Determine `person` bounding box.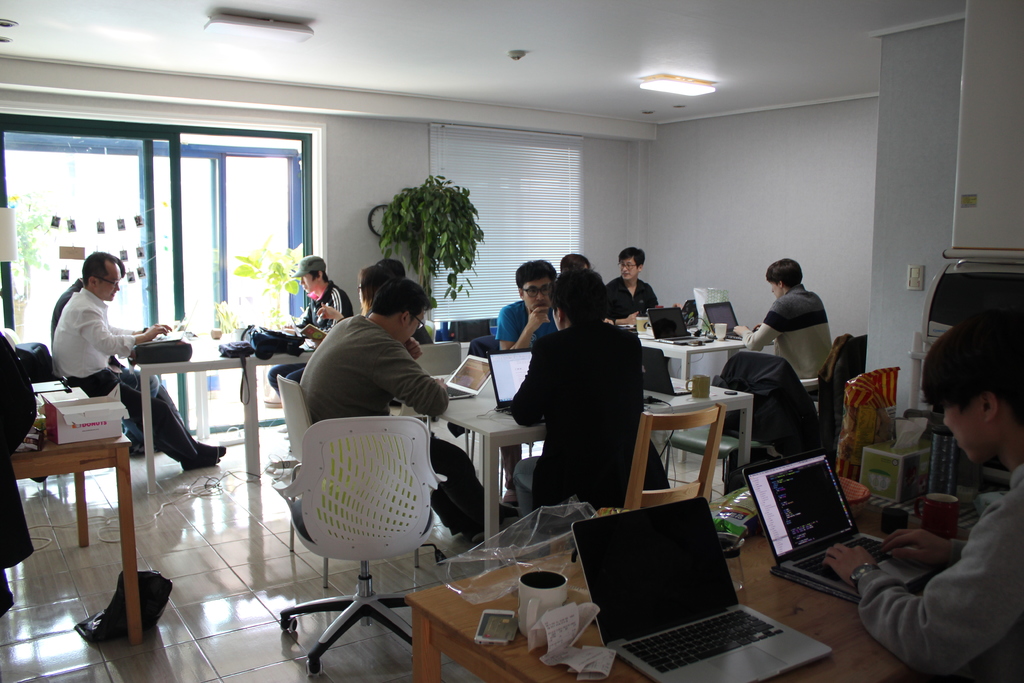
Determined: l=733, t=263, r=846, b=381.
